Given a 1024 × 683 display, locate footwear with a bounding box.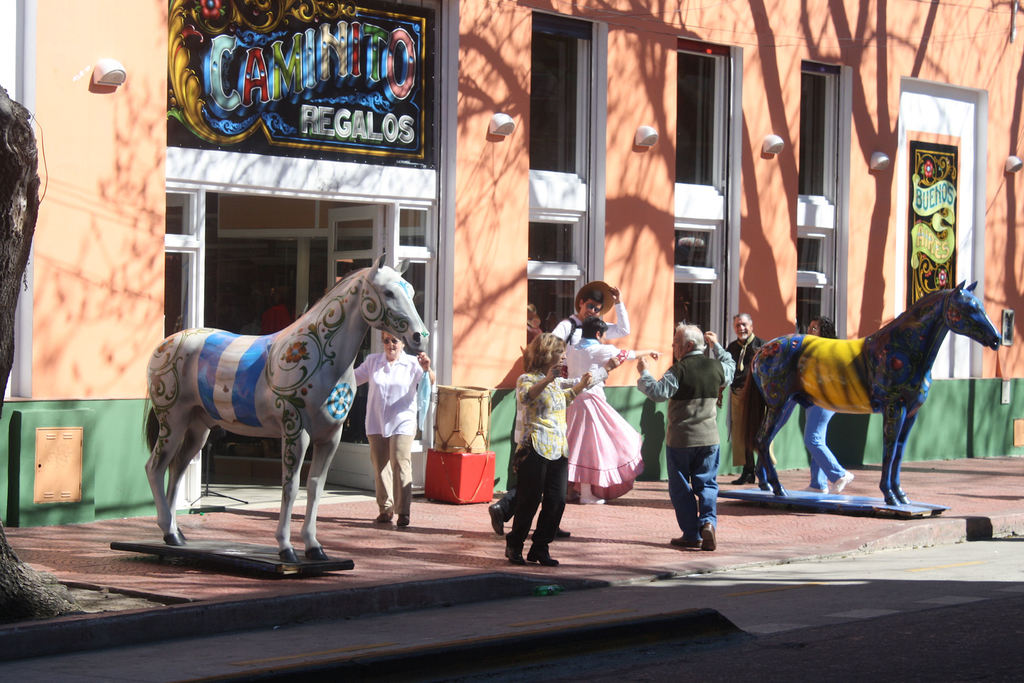
Located: detection(736, 467, 752, 487).
